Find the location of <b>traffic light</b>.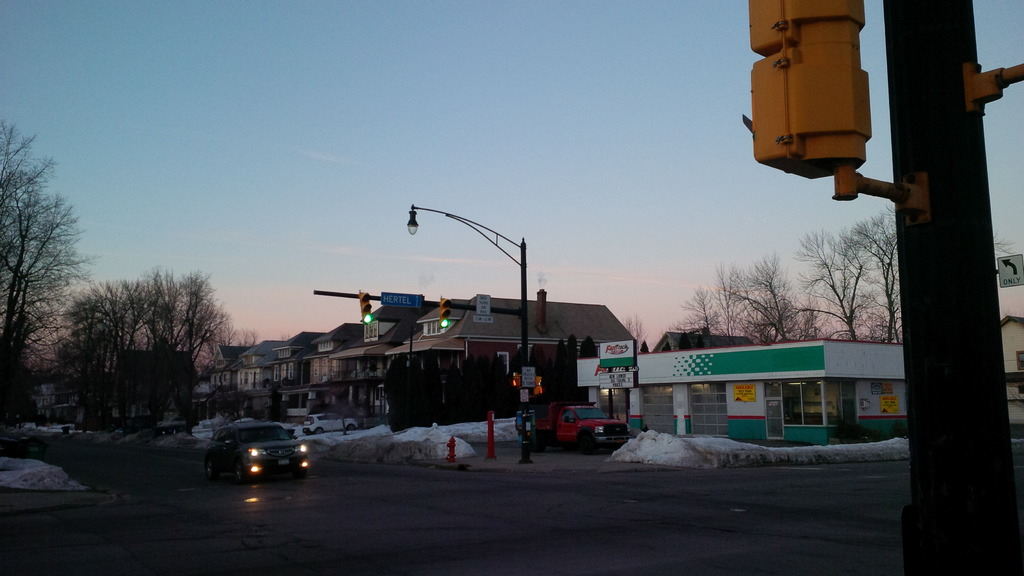
Location: box(439, 295, 452, 328).
